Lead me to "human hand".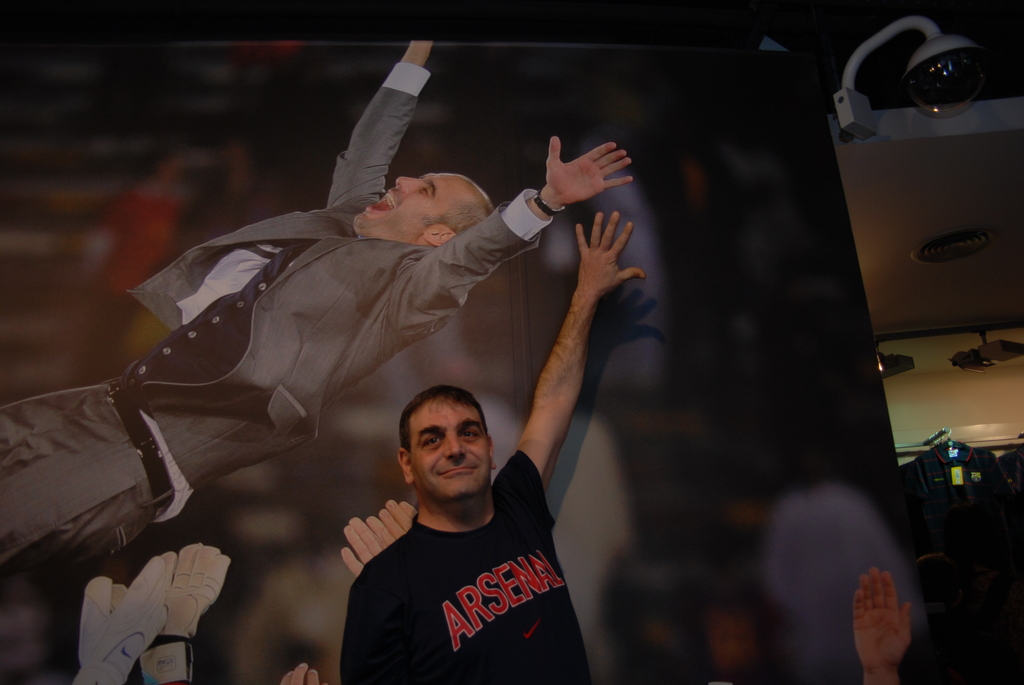
Lead to [x1=532, y1=132, x2=623, y2=203].
